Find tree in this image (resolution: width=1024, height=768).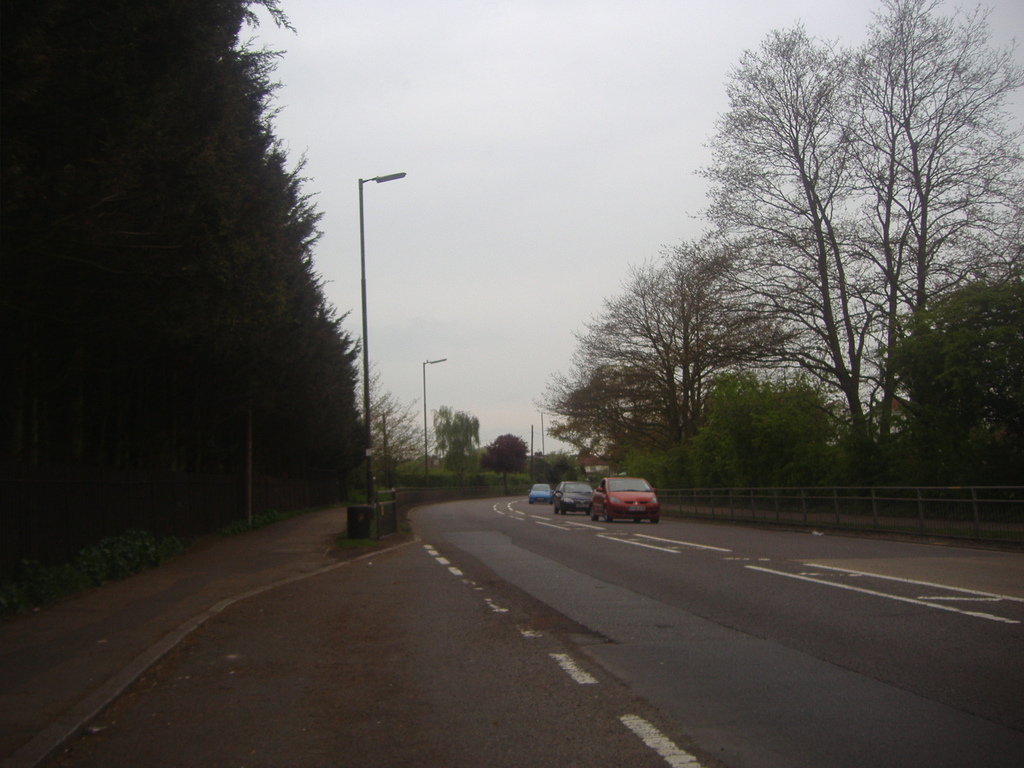
(700, 19, 994, 495).
